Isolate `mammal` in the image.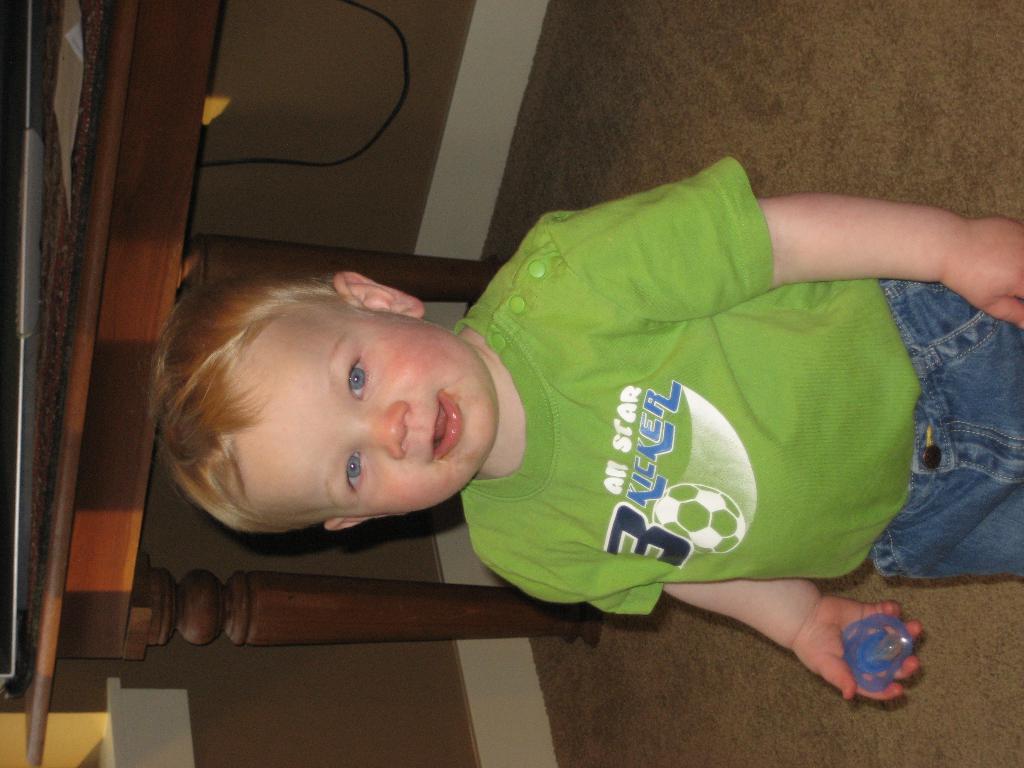
Isolated region: <box>141,153,1023,707</box>.
